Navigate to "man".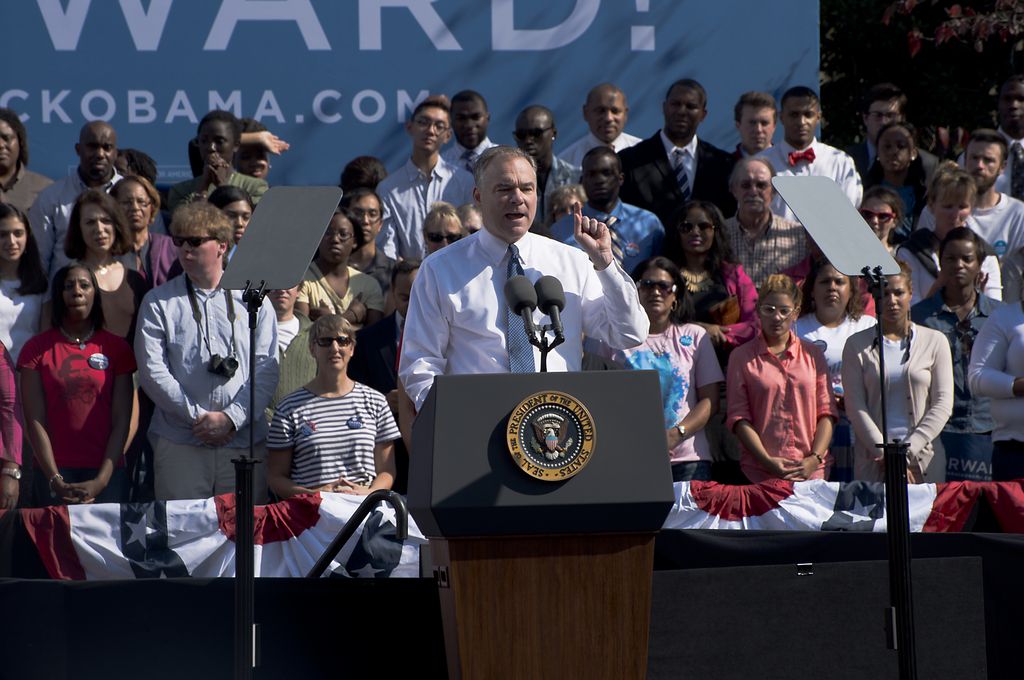
Navigation target: l=436, t=83, r=515, b=191.
